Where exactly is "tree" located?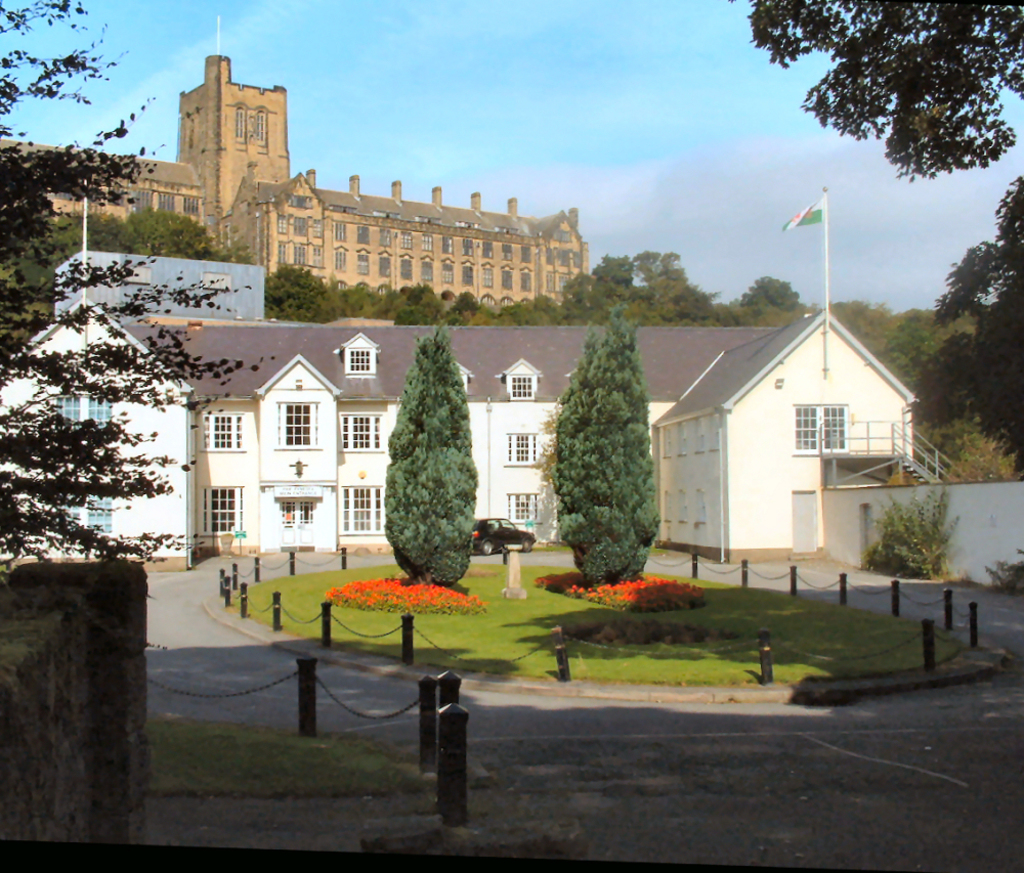
Its bounding box is <region>557, 239, 710, 337</region>.
